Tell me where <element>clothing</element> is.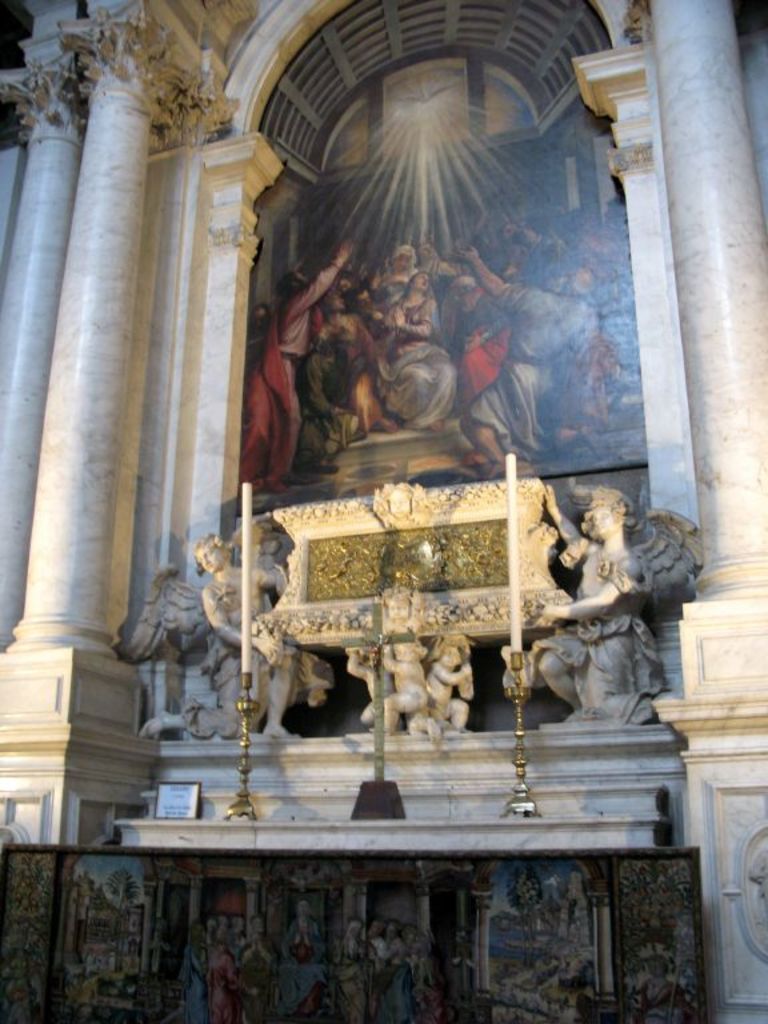
<element>clothing</element> is at (left=223, top=268, right=300, bottom=501).
